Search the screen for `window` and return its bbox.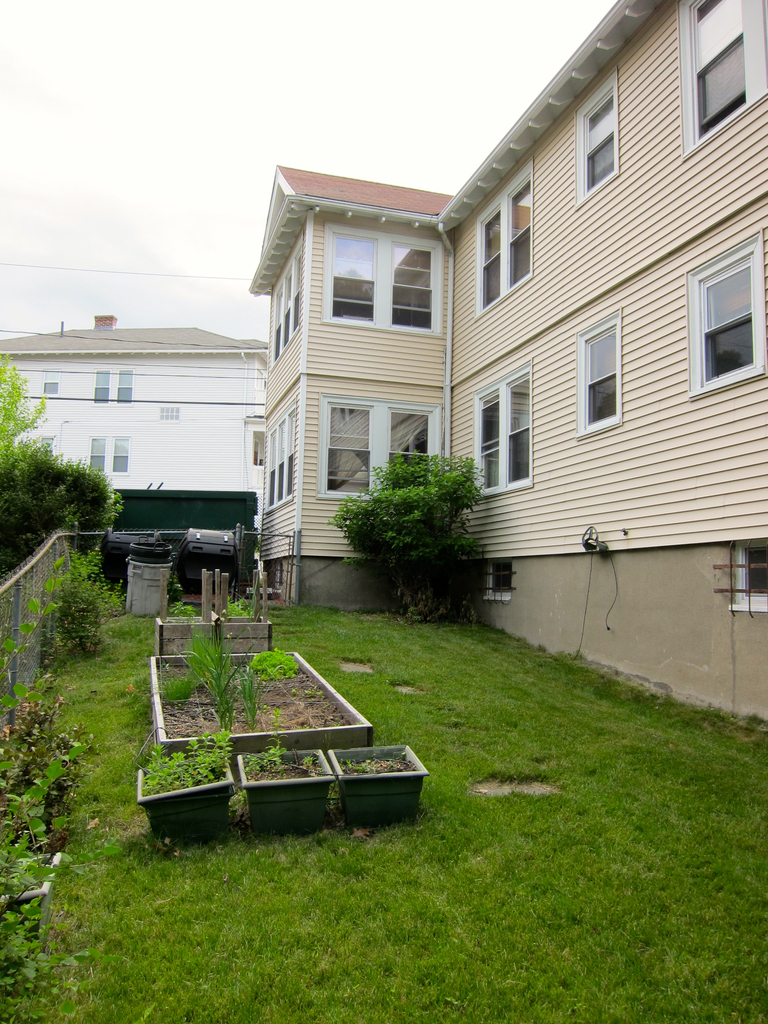
Found: x1=479, y1=557, x2=520, y2=605.
